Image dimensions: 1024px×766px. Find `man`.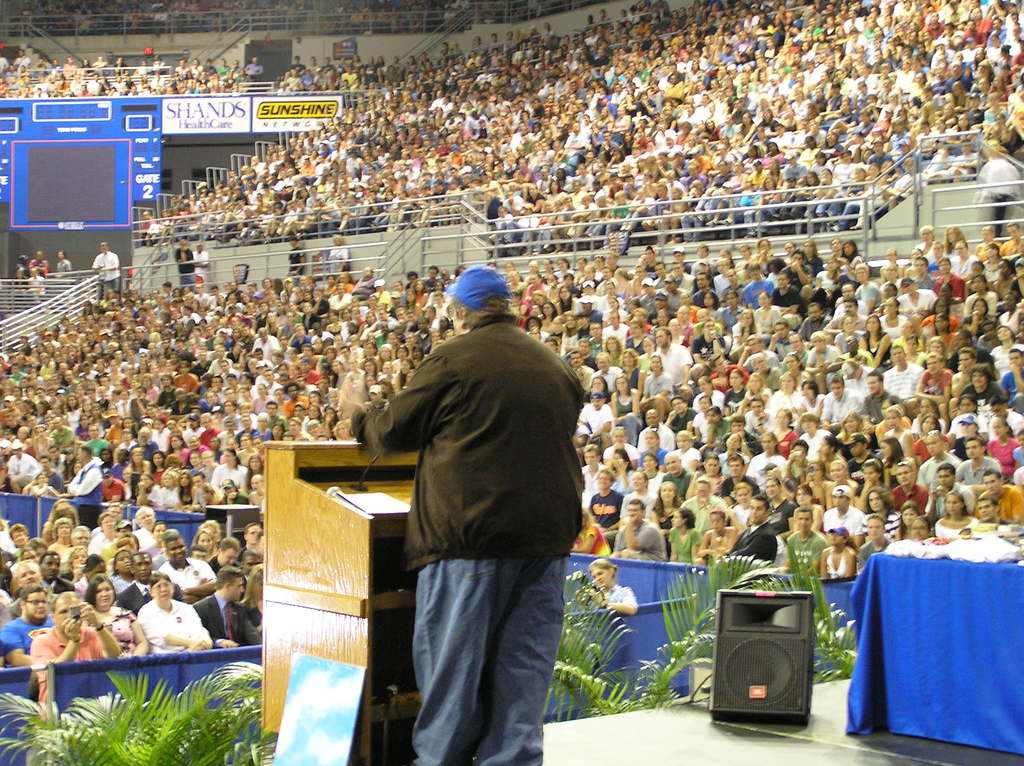
350 262 621 757.
